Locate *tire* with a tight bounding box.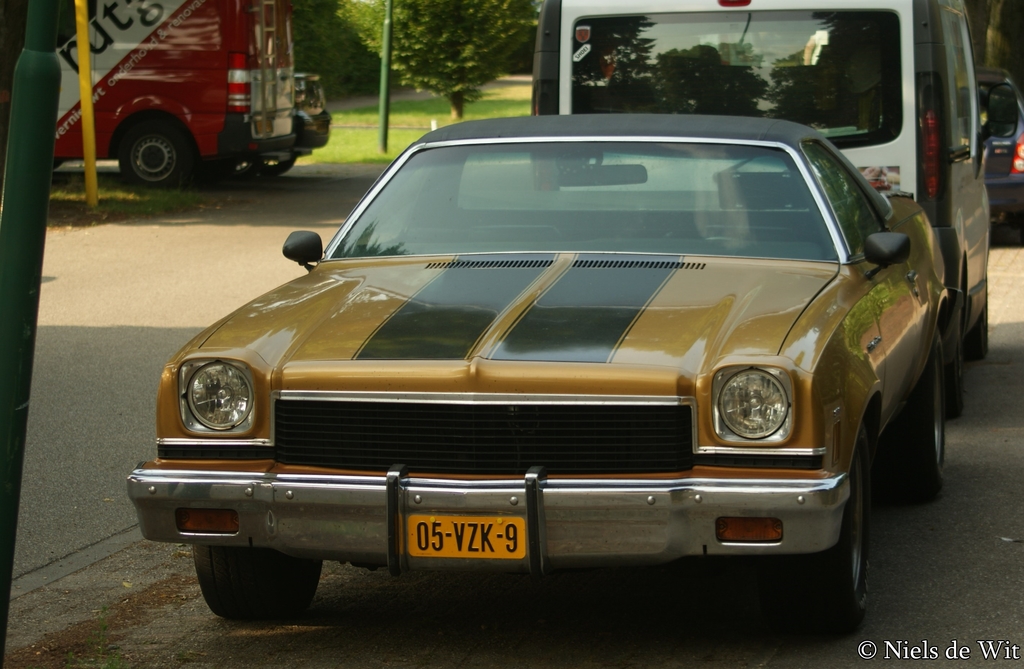
758, 424, 870, 643.
